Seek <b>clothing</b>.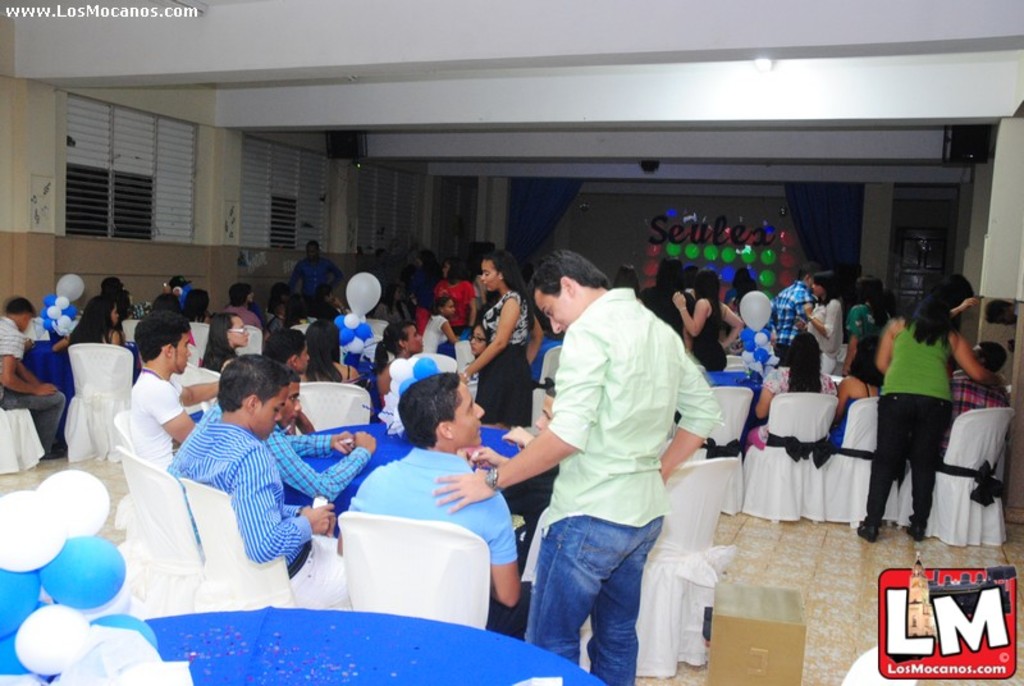
bbox=[864, 315, 960, 539].
